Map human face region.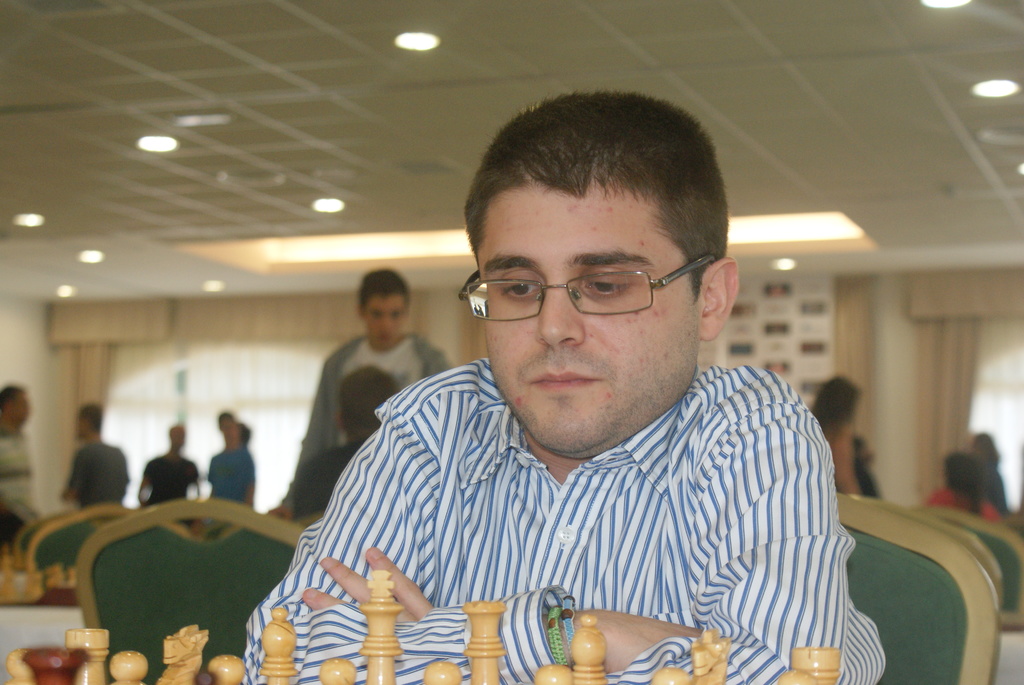
Mapped to 478:185:700:459.
